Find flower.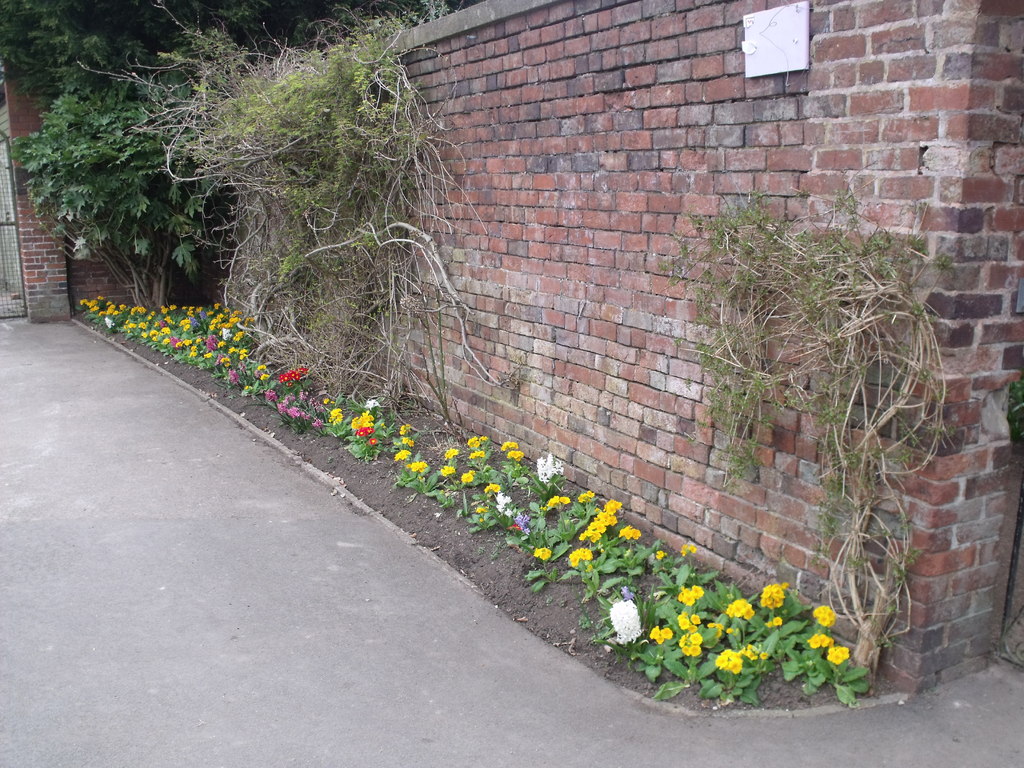
<box>815,602,835,623</box>.
